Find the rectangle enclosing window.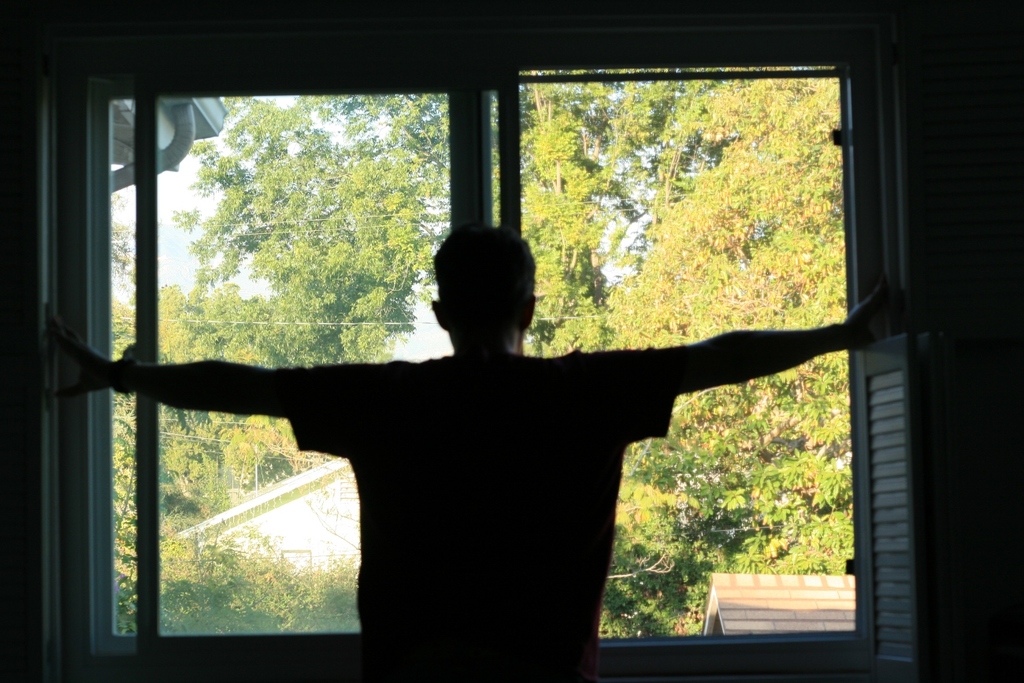
locate(50, 52, 867, 681).
